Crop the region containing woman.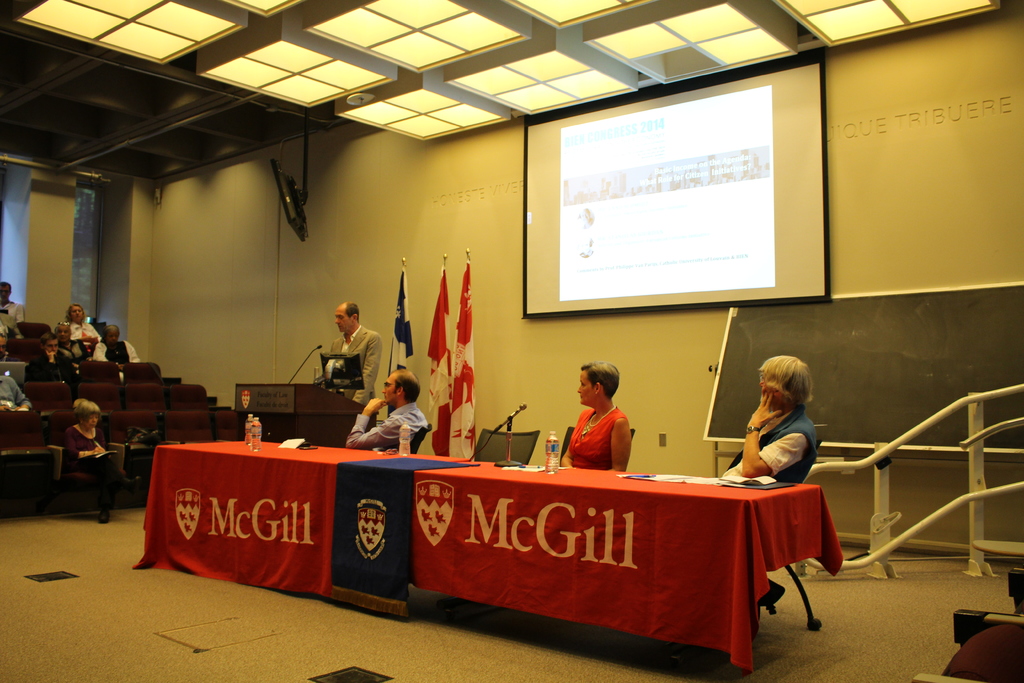
Crop region: 59/324/86/370.
